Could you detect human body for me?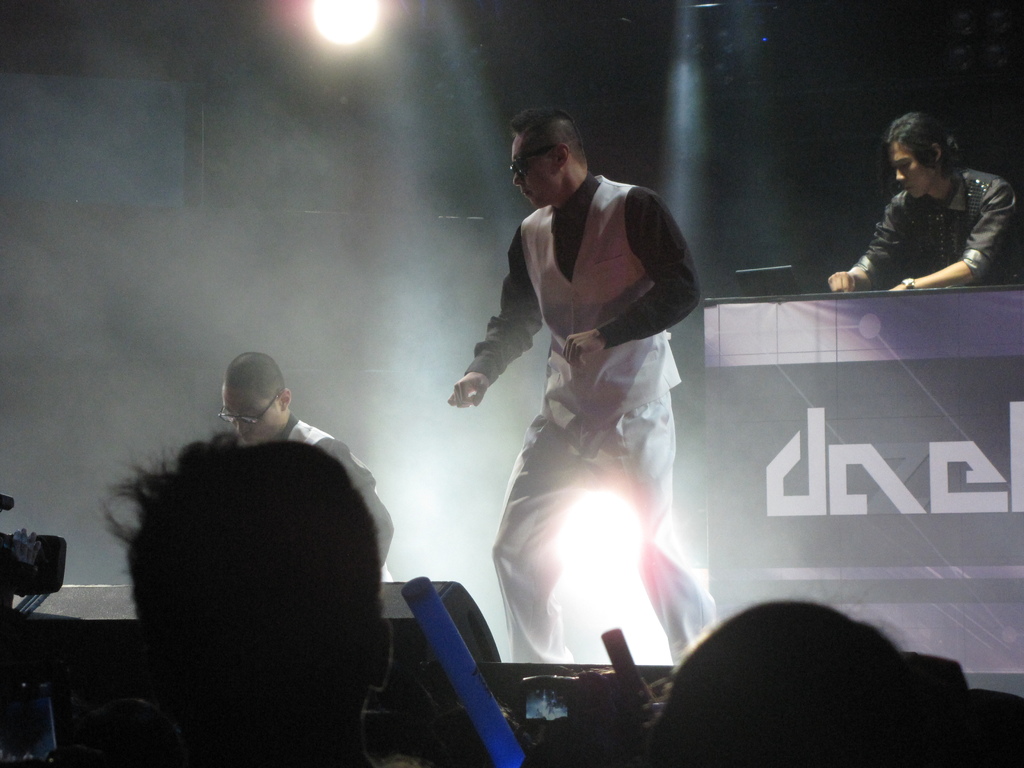
Detection result: pyautogui.locateOnScreen(829, 168, 1023, 295).
